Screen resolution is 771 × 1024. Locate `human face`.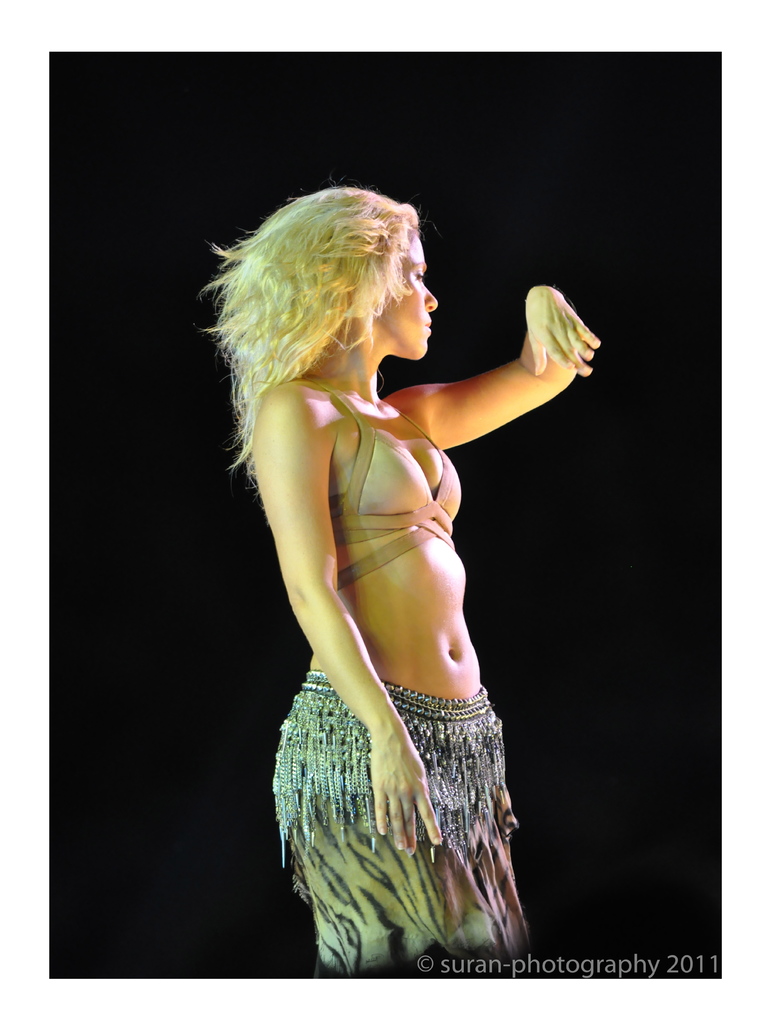
detection(378, 237, 441, 356).
